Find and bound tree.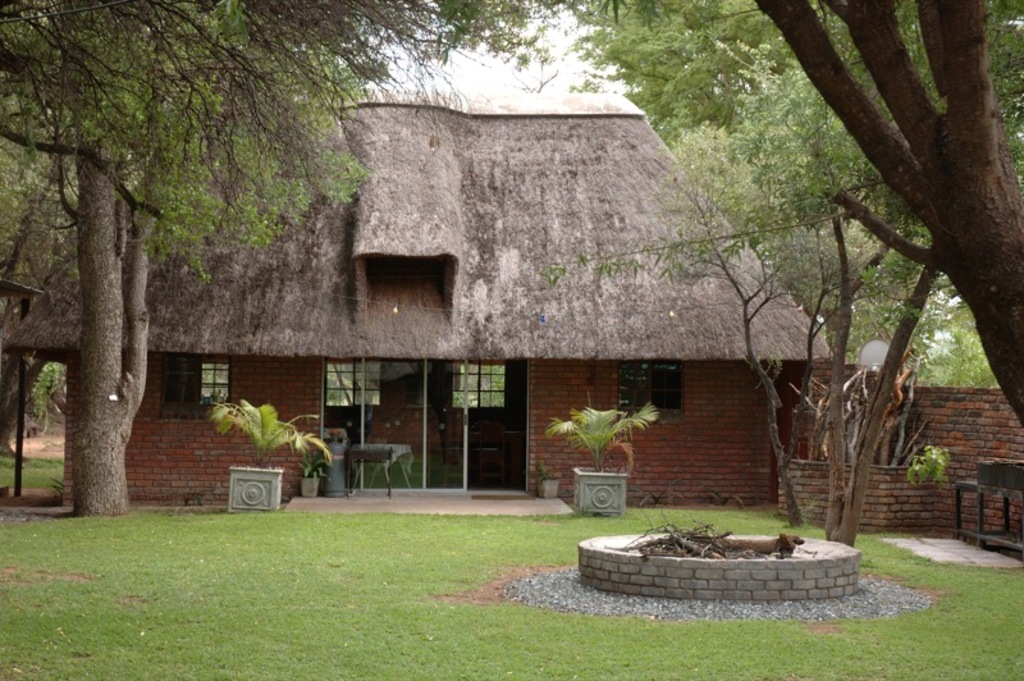
Bound: bbox(0, 0, 534, 493).
